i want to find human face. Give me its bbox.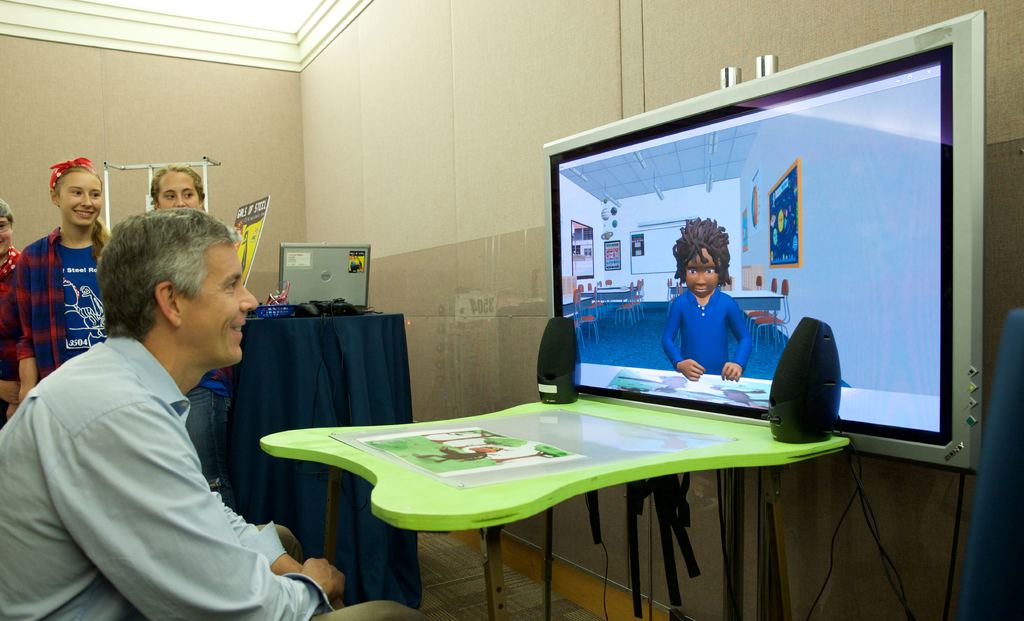
[178,239,257,366].
